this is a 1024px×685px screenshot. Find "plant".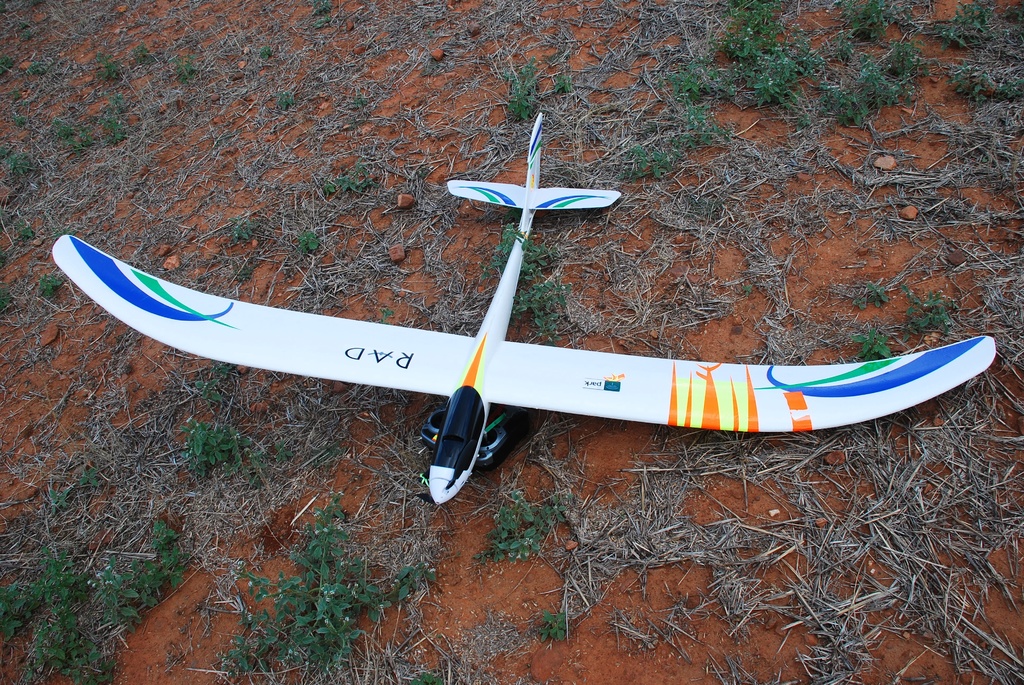
Bounding box: (x1=296, y1=232, x2=320, y2=255).
